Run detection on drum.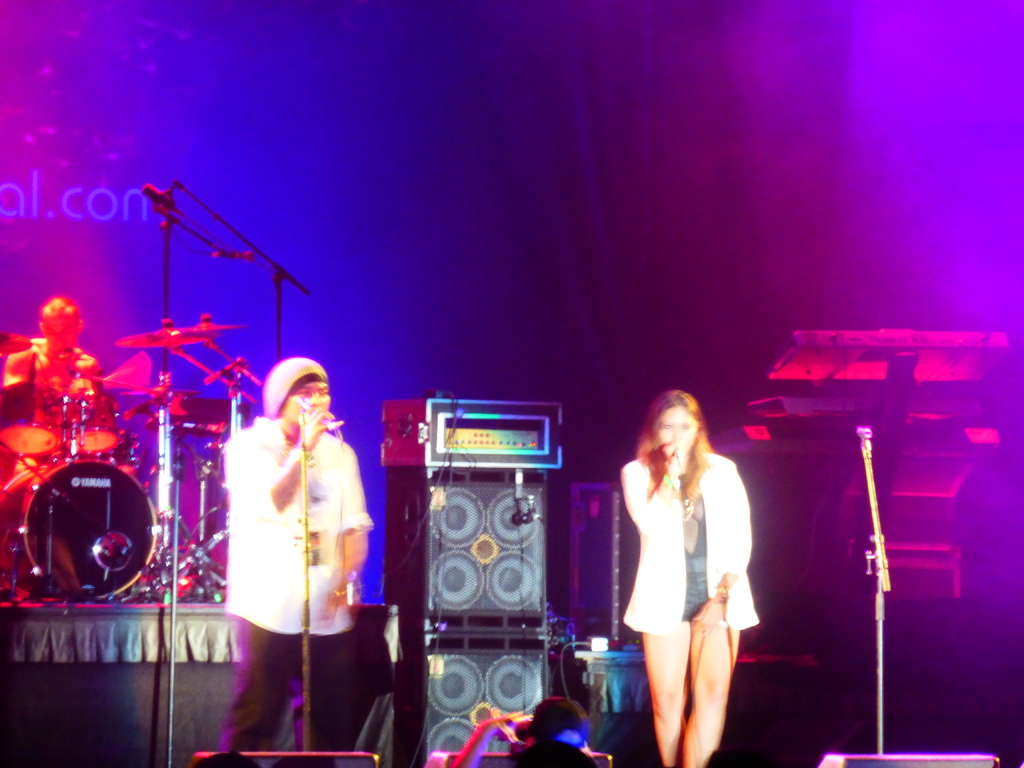
Result: {"x1": 77, "y1": 421, "x2": 124, "y2": 457}.
